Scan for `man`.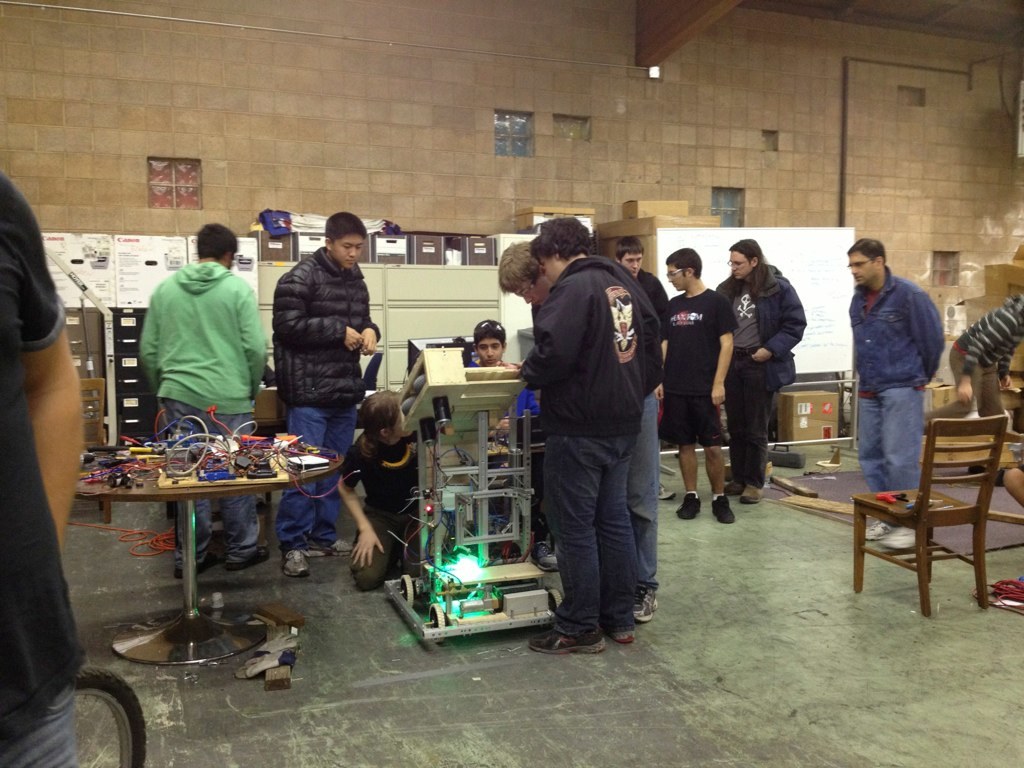
Scan result: (713, 238, 808, 507).
